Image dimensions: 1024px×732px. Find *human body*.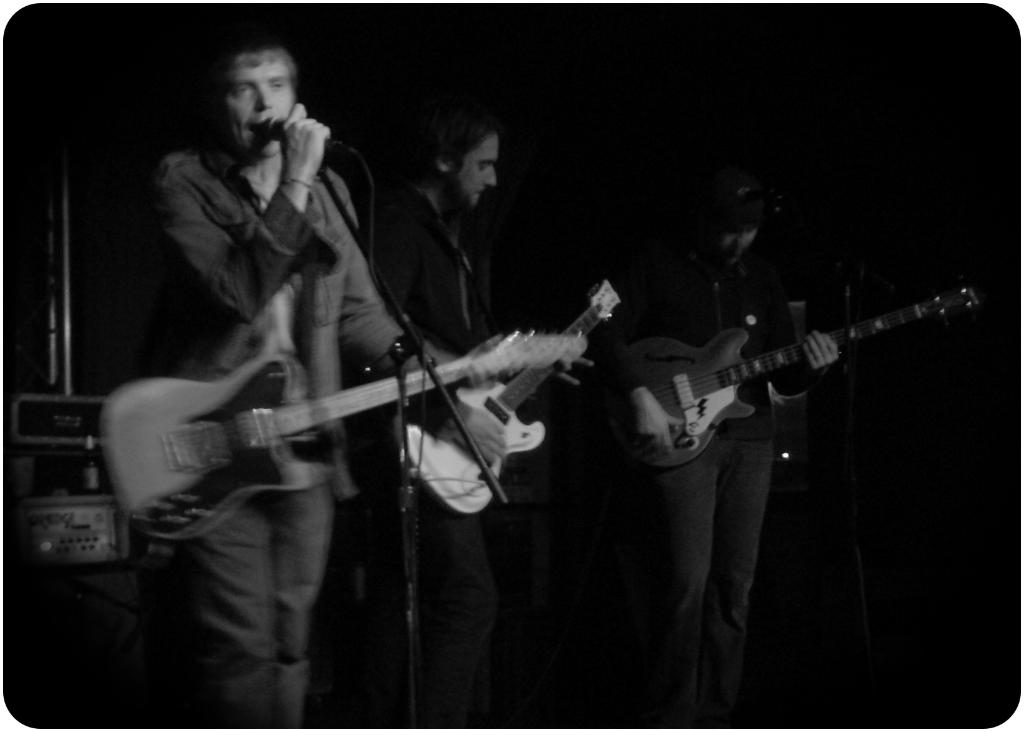
x1=383 y1=177 x2=595 y2=731.
